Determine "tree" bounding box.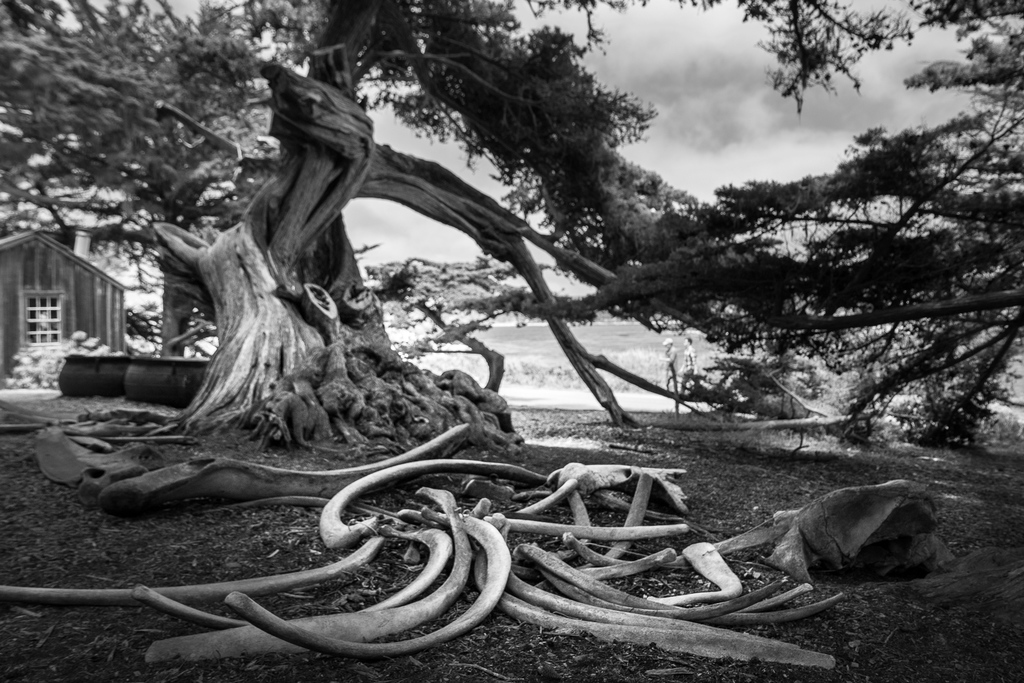
Determined: 2/1/271/354.
